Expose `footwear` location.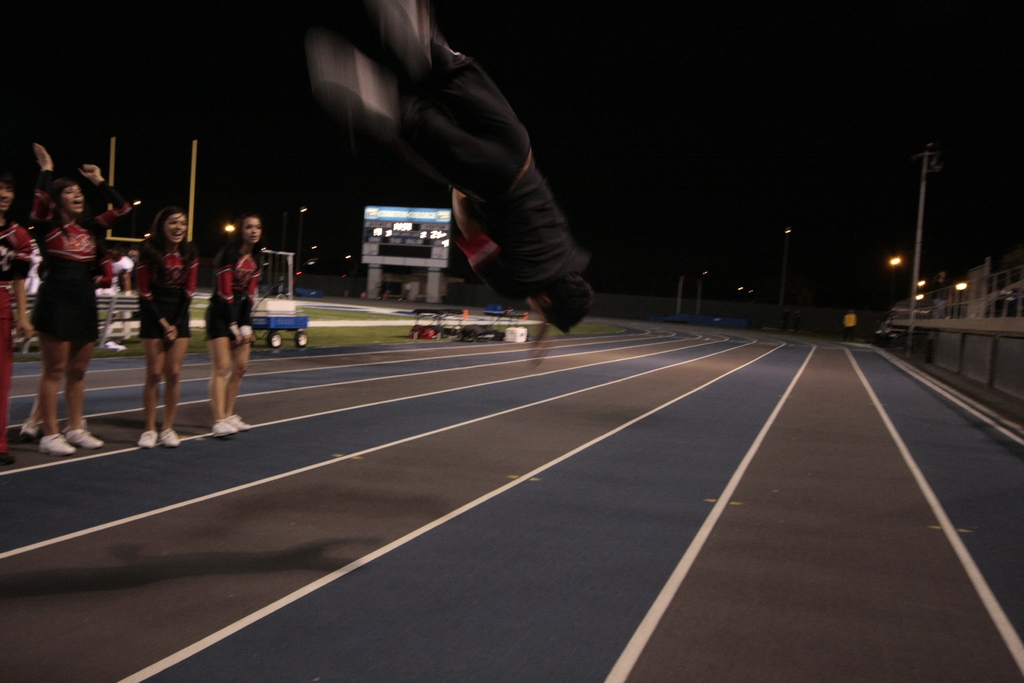
Exposed at select_region(65, 420, 86, 438).
